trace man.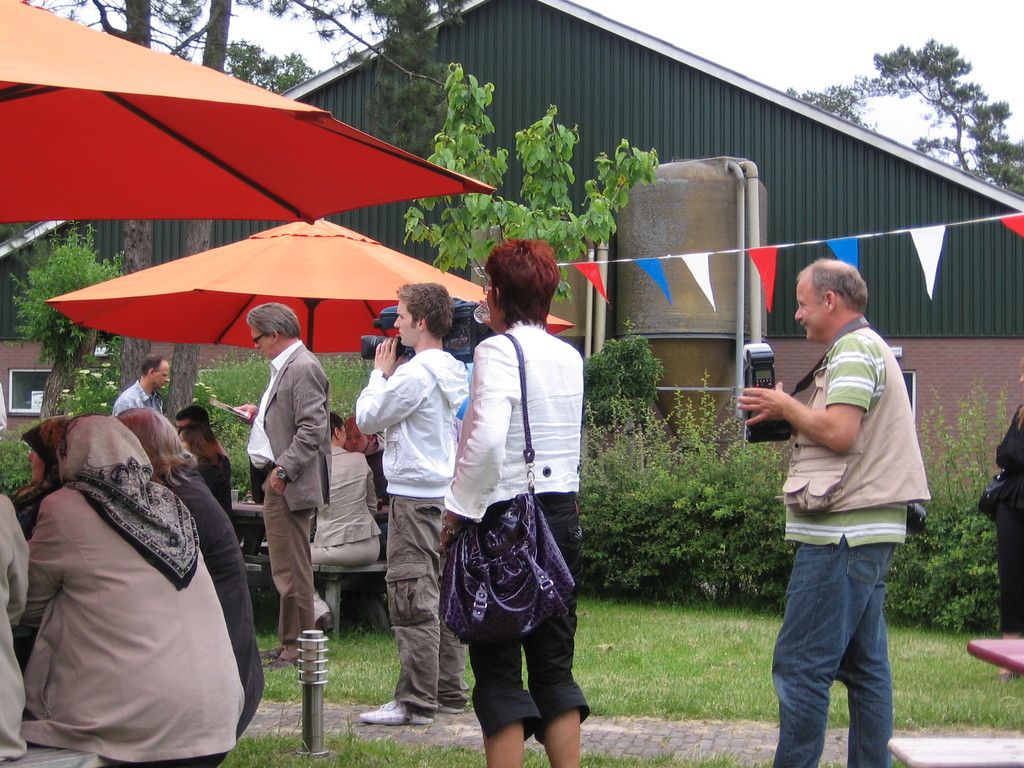
Traced to Rect(735, 249, 926, 751).
